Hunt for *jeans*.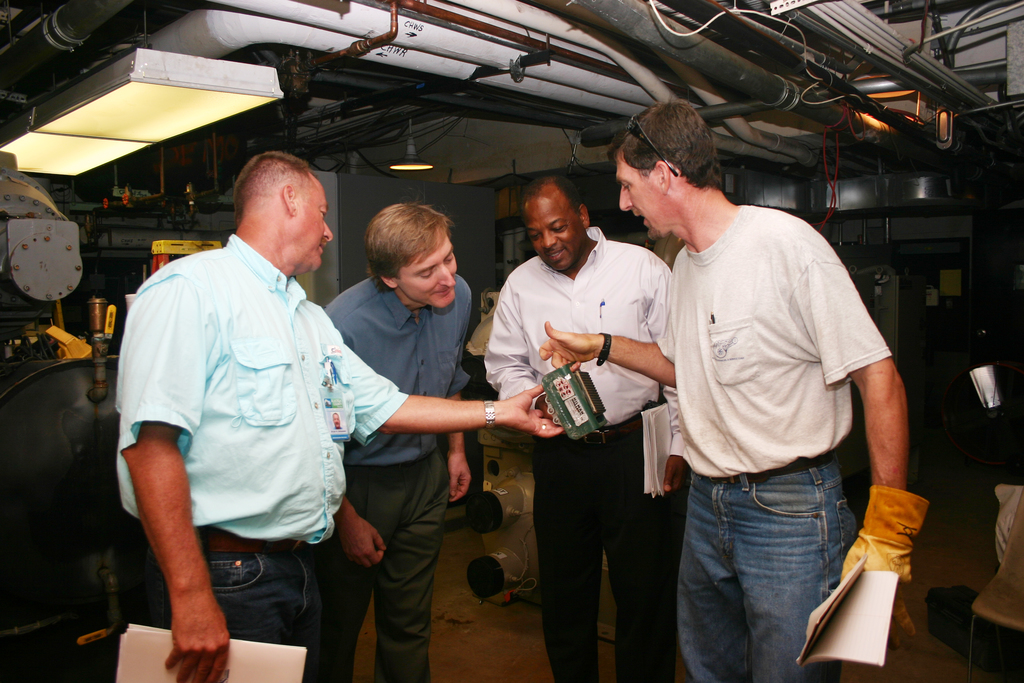
Hunted down at (206, 551, 325, 682).
